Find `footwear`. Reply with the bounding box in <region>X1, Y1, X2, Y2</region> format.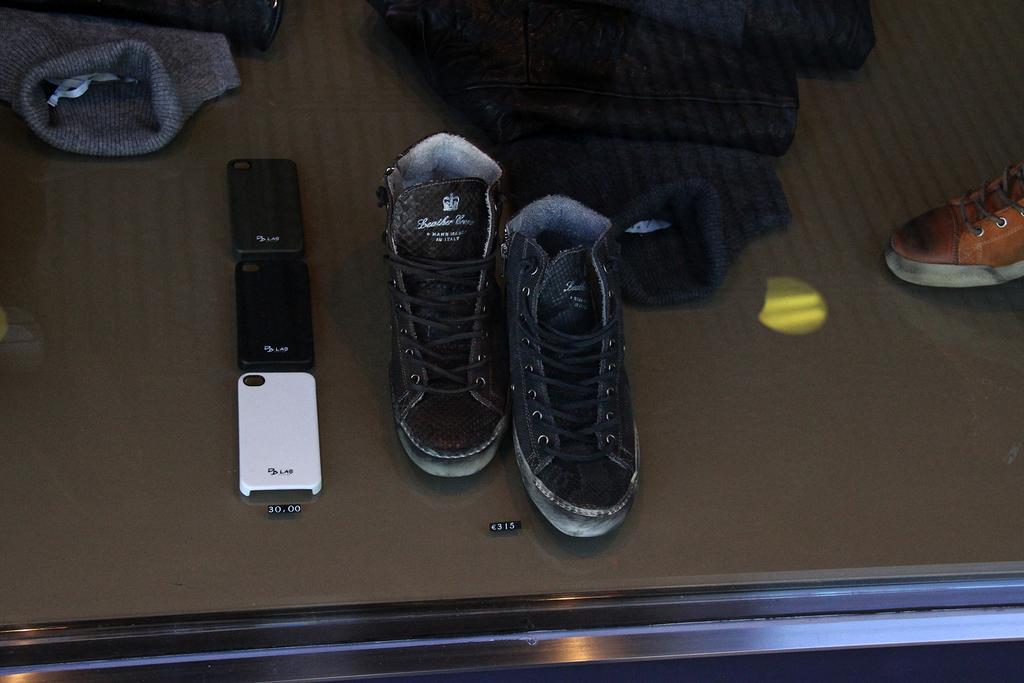
<region>494, 192, 645, 545</region>.
